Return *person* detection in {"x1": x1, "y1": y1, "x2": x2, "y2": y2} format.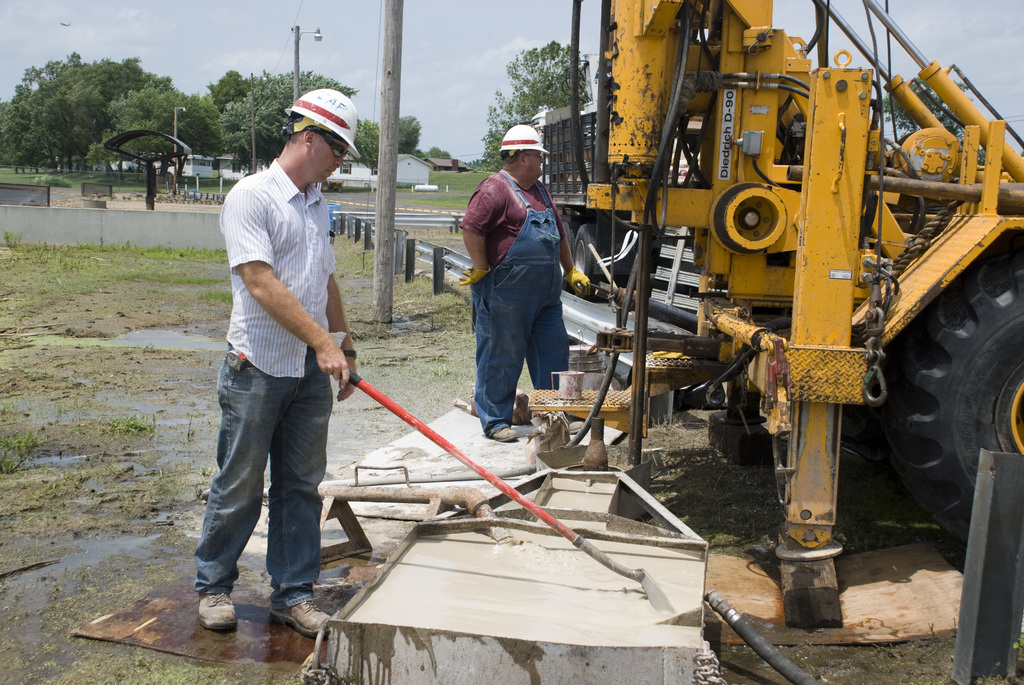
{"x1": 189, "y1": 85, "x2": 362, "y2": 642}.
